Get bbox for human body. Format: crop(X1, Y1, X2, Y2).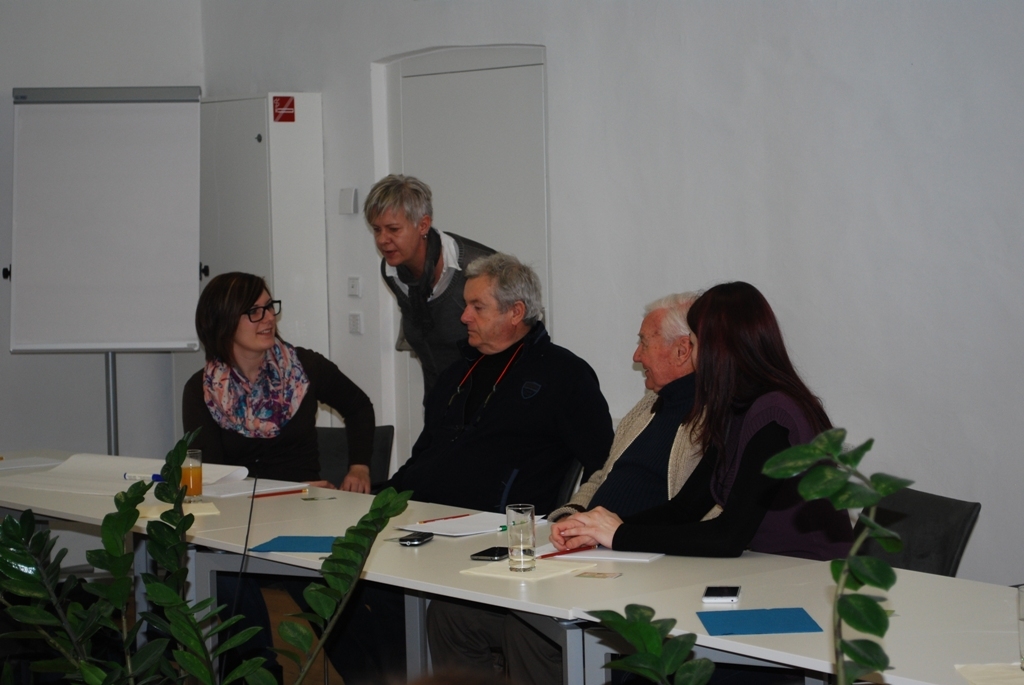
crop(543, 377, 864, 684).
